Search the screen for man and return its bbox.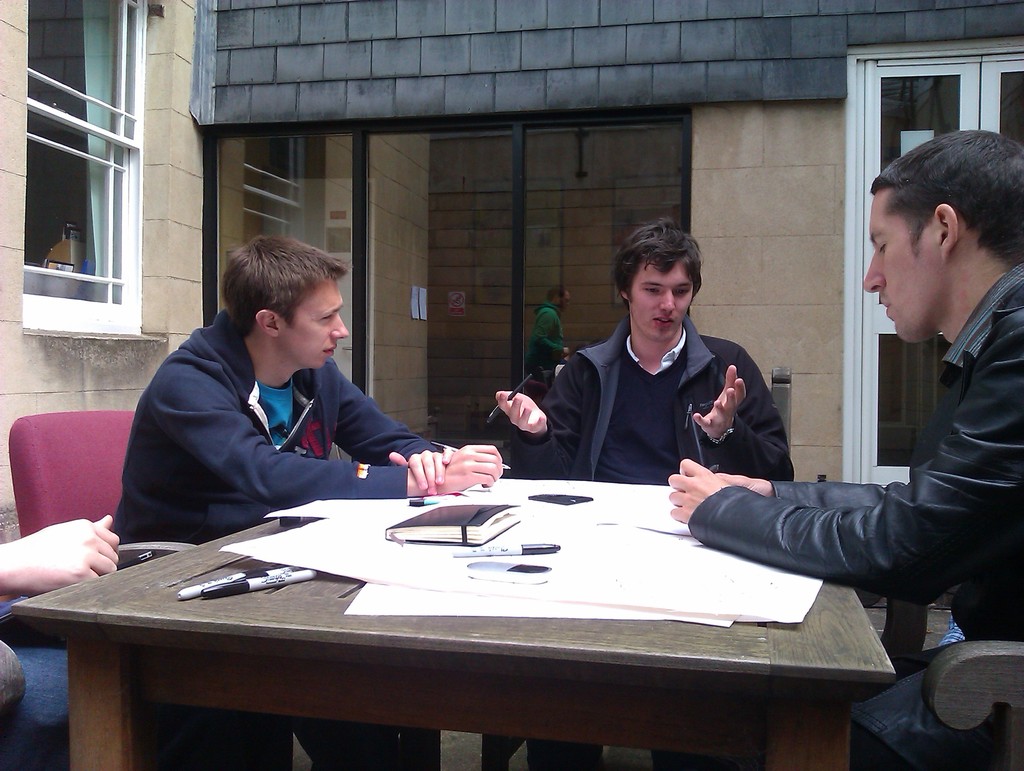
Found: bbox(663, 126, 1023, 770).
